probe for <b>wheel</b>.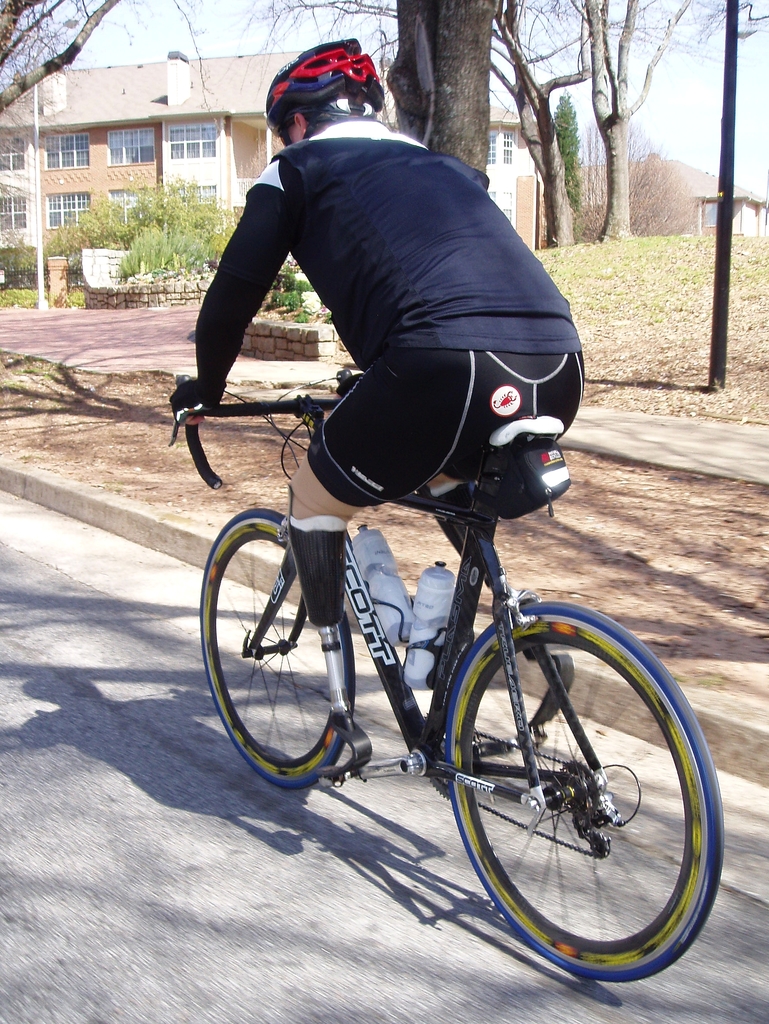
Probe result: {"x1": 453, "y1": 620, "x2": 700, "y2": 963}.
